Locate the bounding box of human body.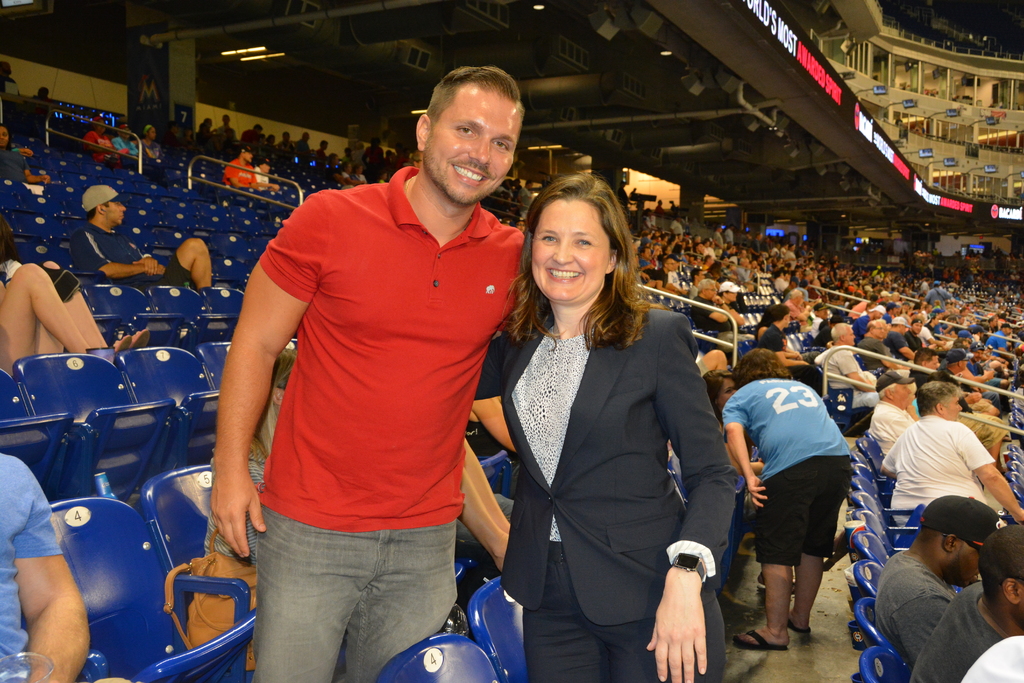
Bounding box: BBox(216, 112, 234, 136).
